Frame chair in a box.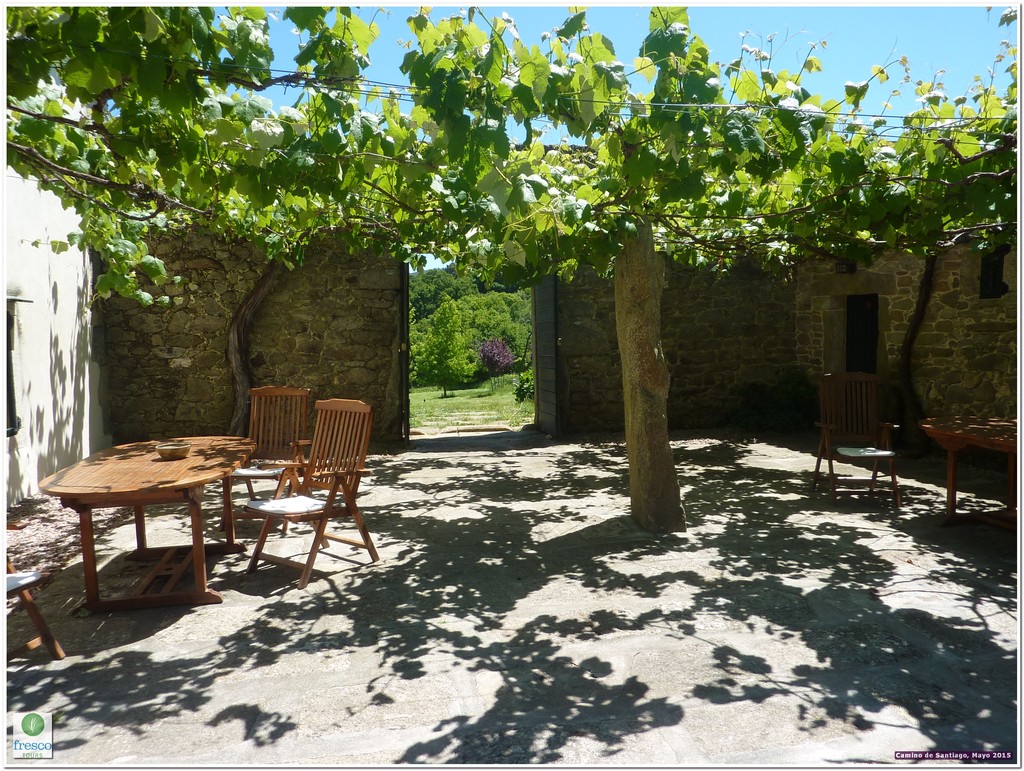
6, 555, 65, 664.
